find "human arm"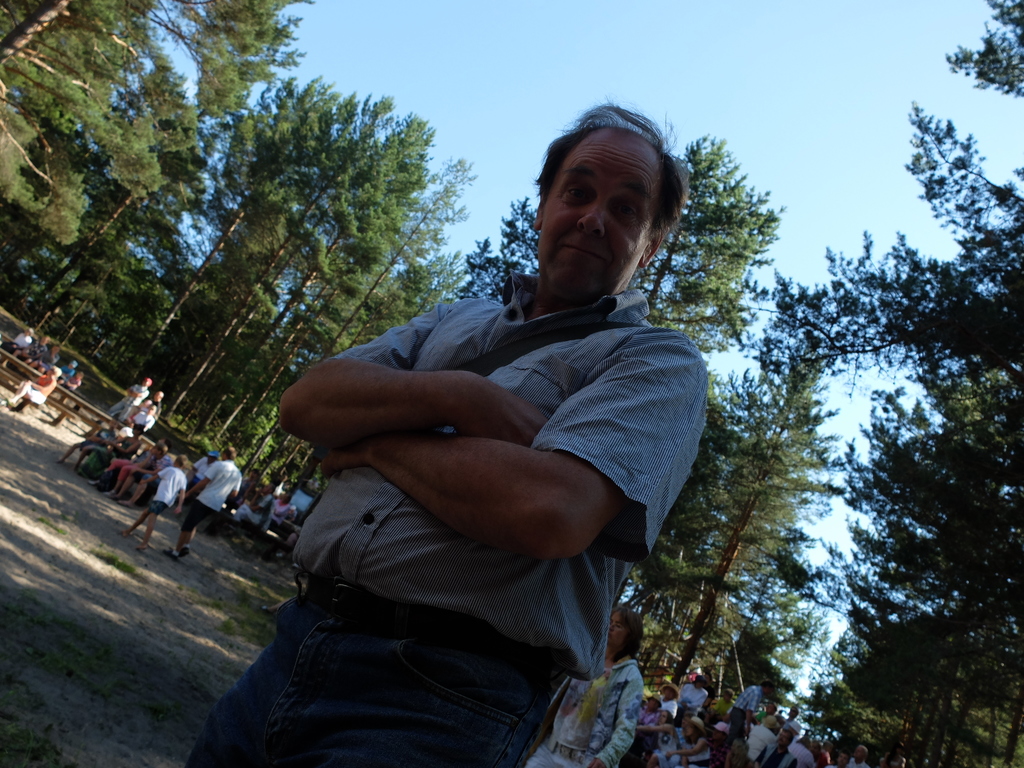
rect(790, 755, 794, 766)
